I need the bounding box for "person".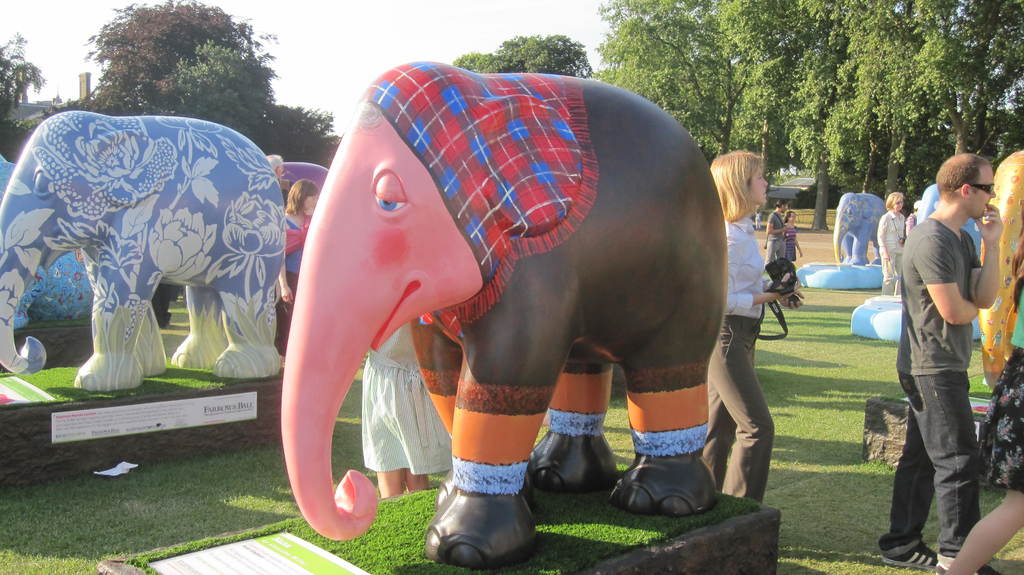
Here it is: x1=870, y1=189, x2=908, y2=307.
